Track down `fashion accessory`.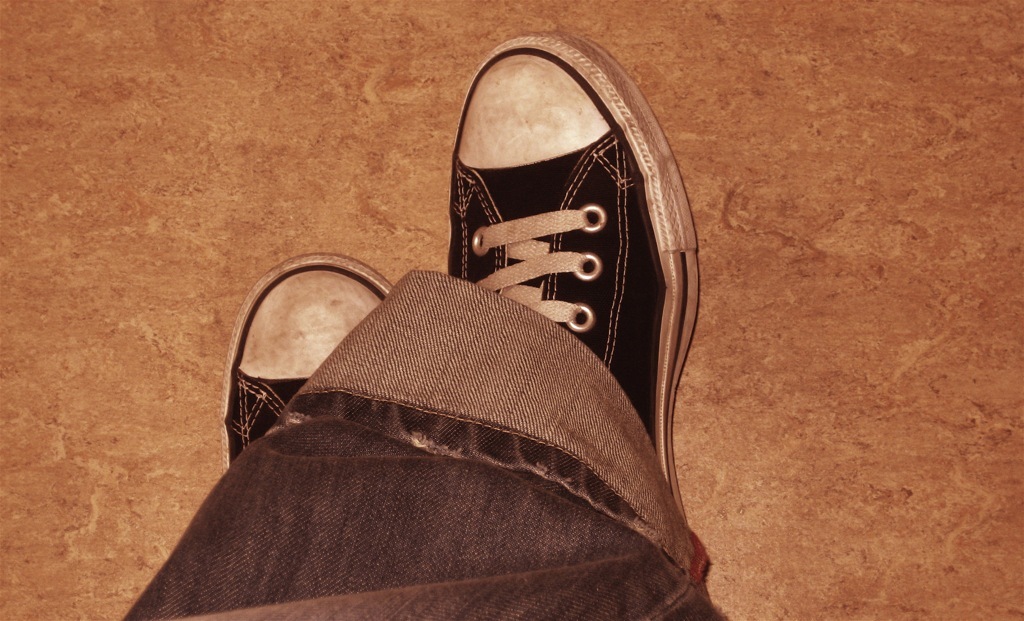
Tracked to box=[221, 252, 396, 470].
